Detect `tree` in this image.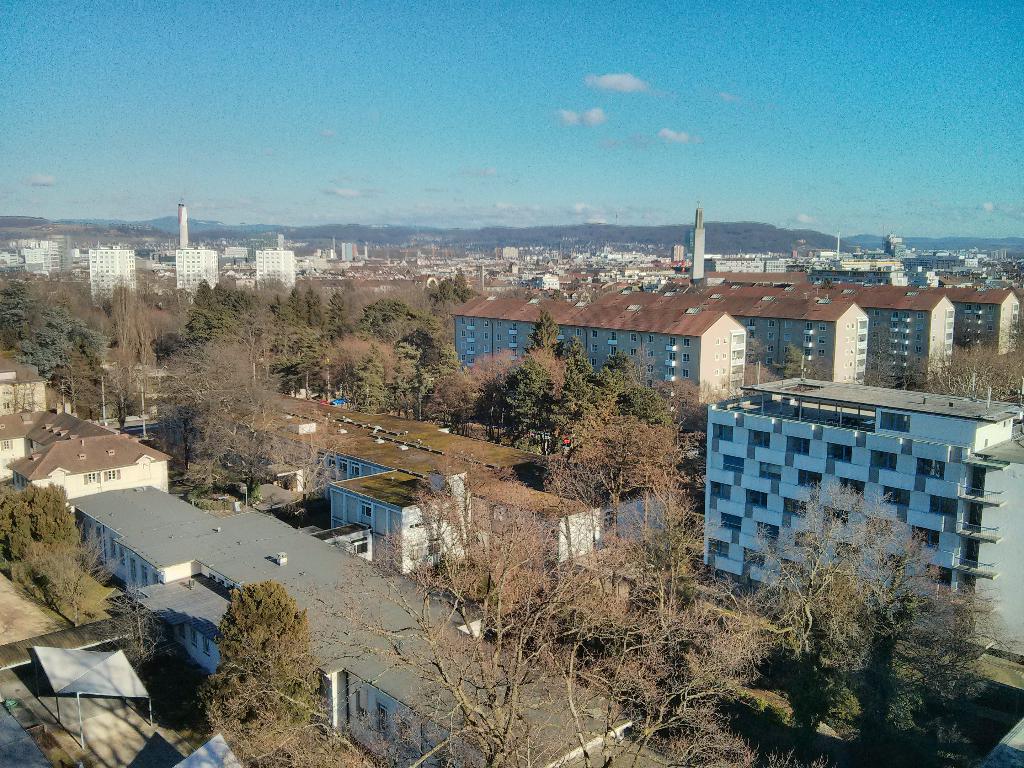
Detection: [left=3, top=490, right=76, bottom=596].
